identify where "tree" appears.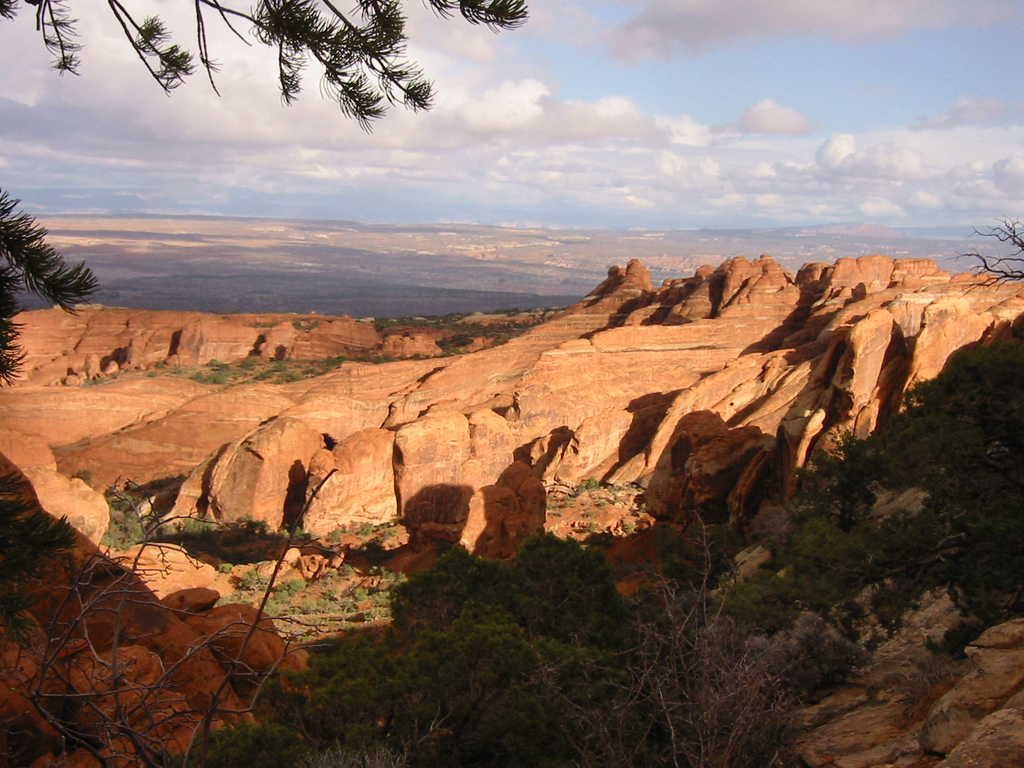
Appears at rect(379, 545, 503, 669).
